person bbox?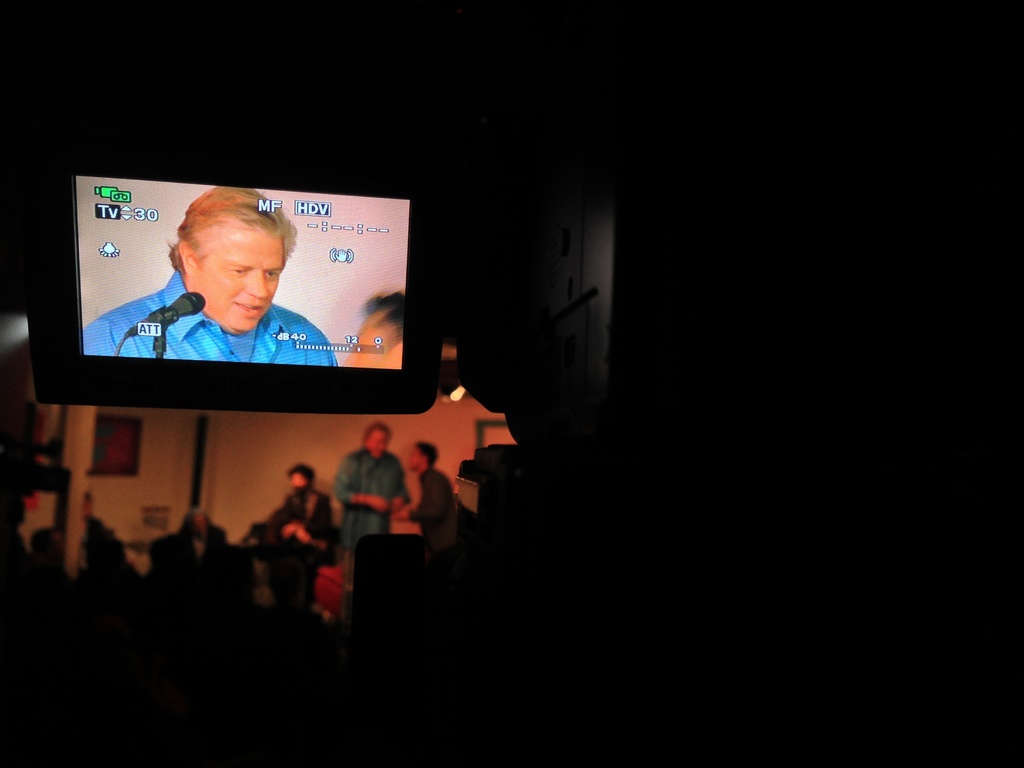
(x1=108, y1=196, x2=349, y2=413)
